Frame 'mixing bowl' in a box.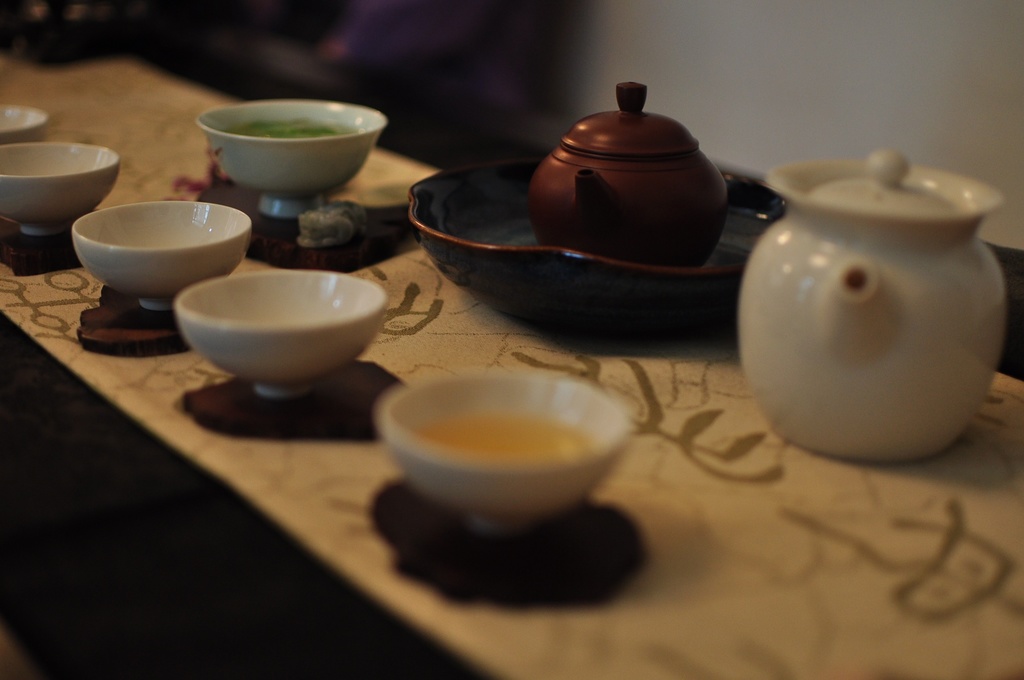
[193,92,389,208].
